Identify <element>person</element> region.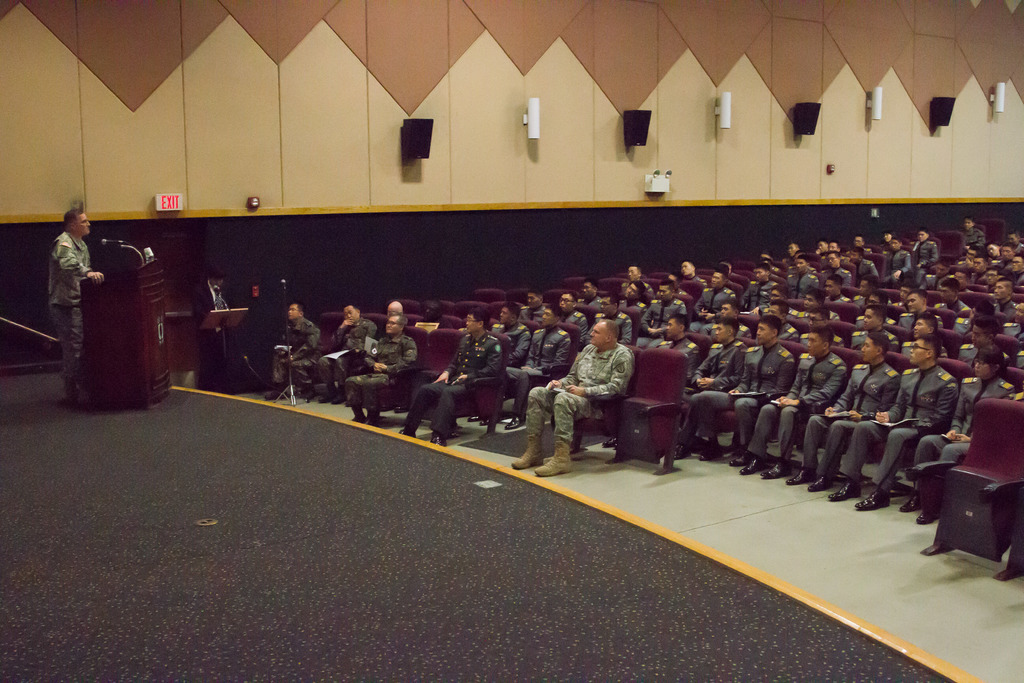
Region: (653, 311, 699, 381).
